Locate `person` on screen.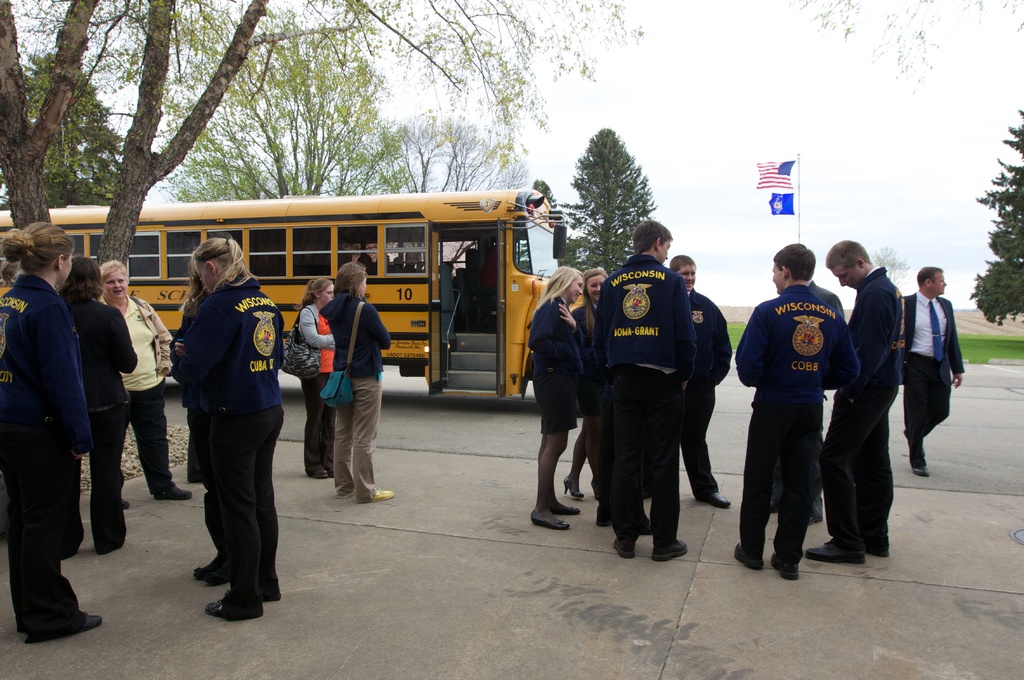
On screen at bbox(170, 233, 282, 622).
